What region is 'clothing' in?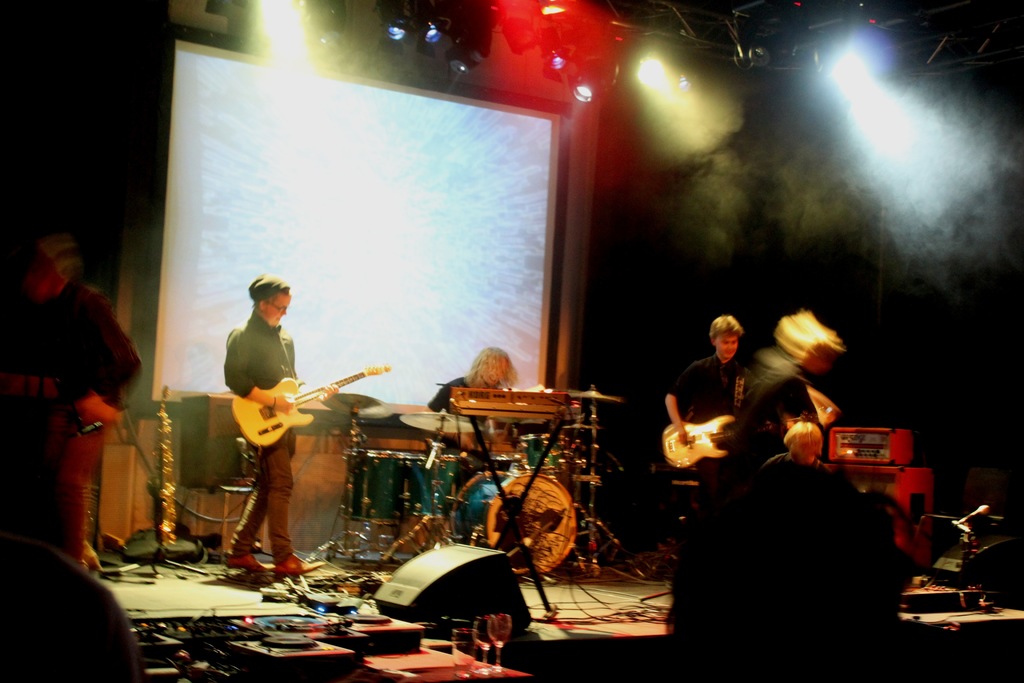
pyautogui.locateOnScreen(758, 450, 831, 470).
